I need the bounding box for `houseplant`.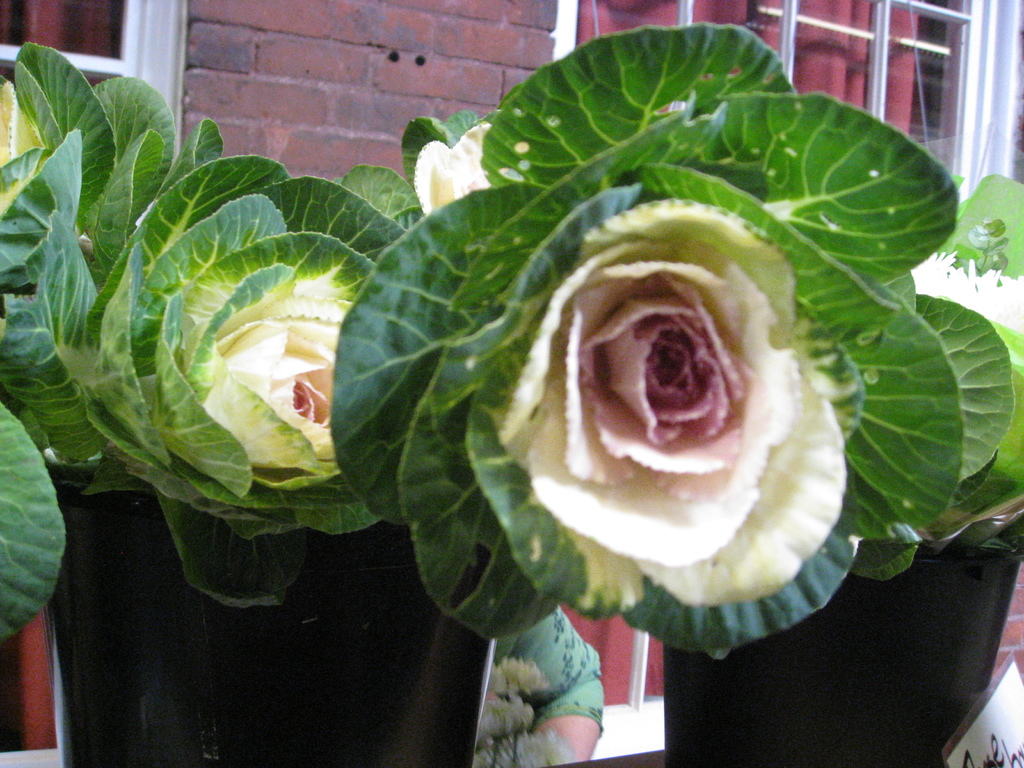
Here it is: box=[0, 37, 495, 760].
